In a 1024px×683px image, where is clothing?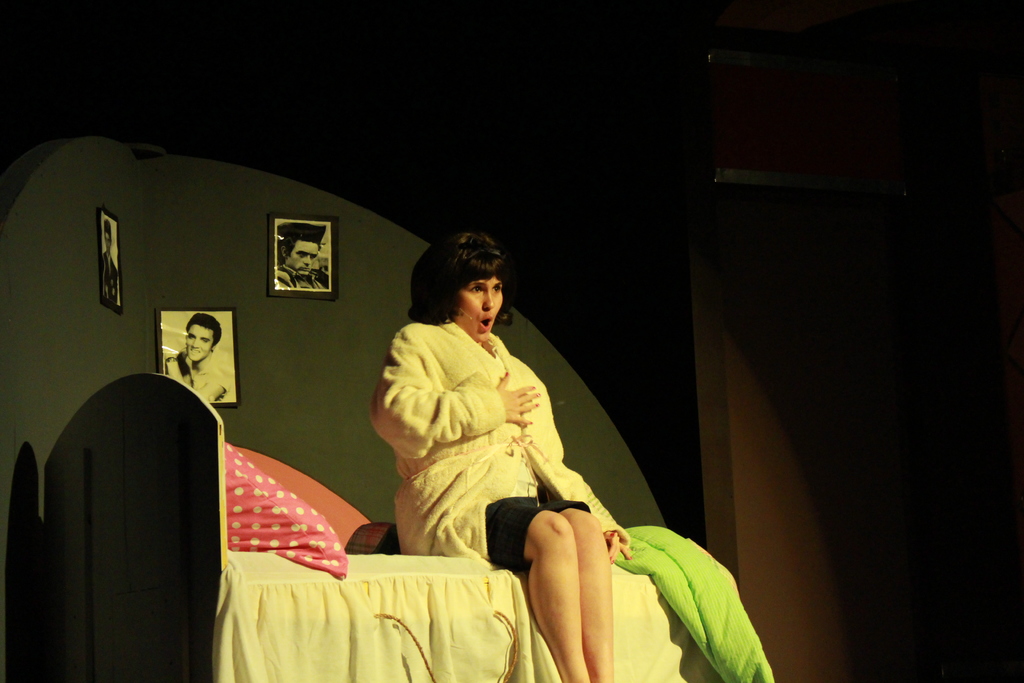
[left=269, top=256, right=323, bottom=286].
